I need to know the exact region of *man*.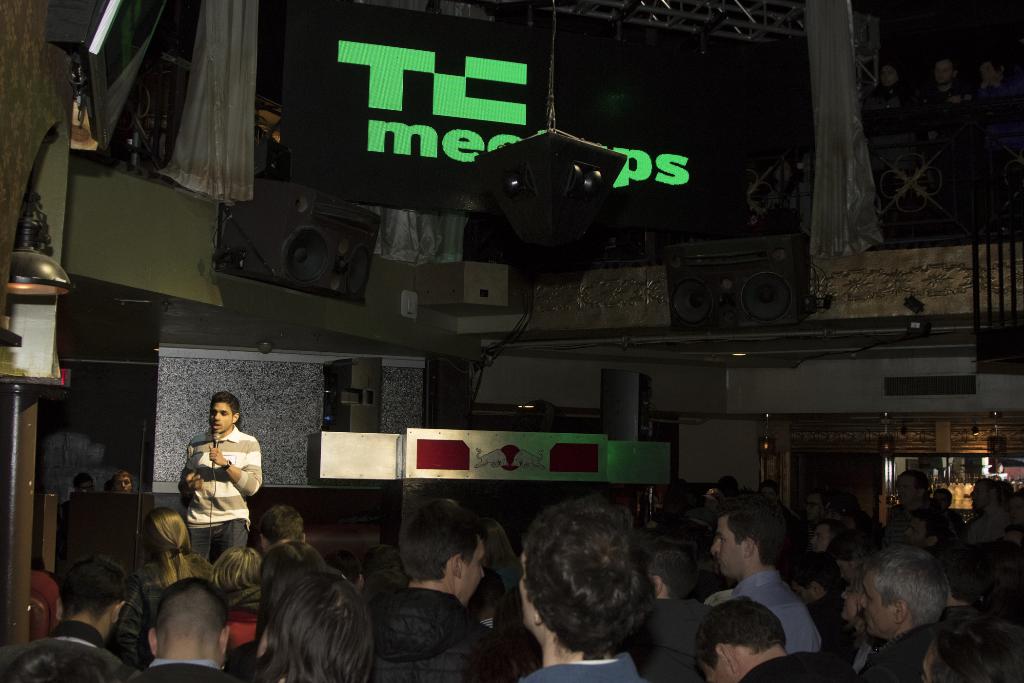
Region: l=692, t=593, r=855, b=682.
